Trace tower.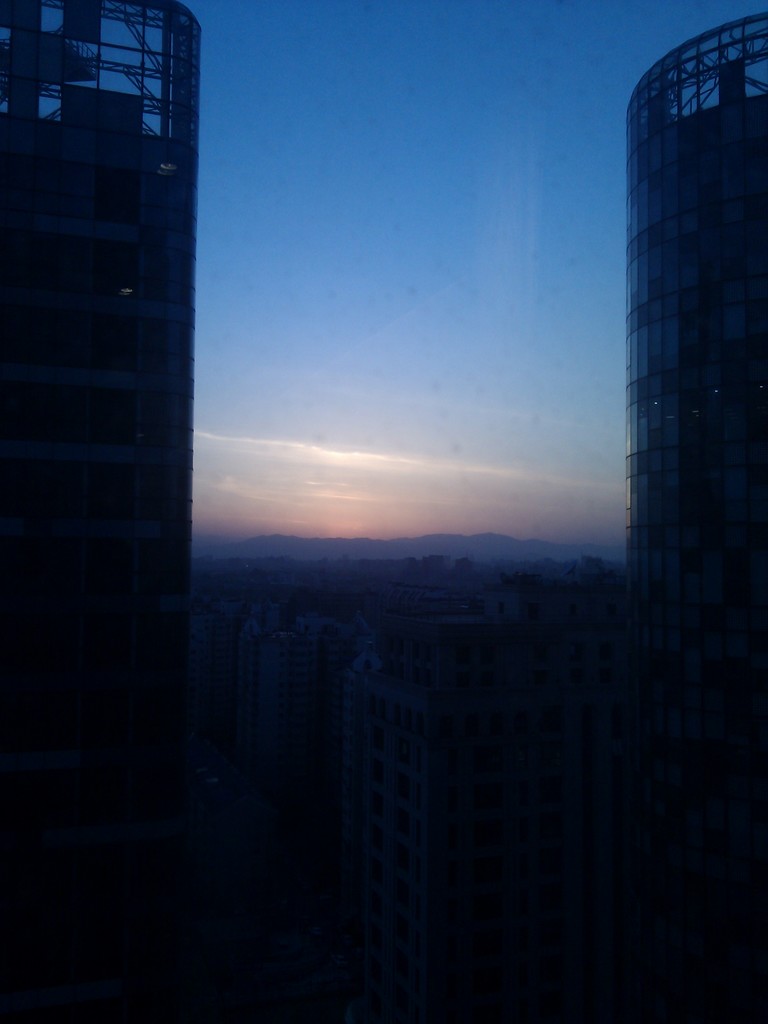
Traced to [x1=618, y1=0, x2=767, y2=1023].
